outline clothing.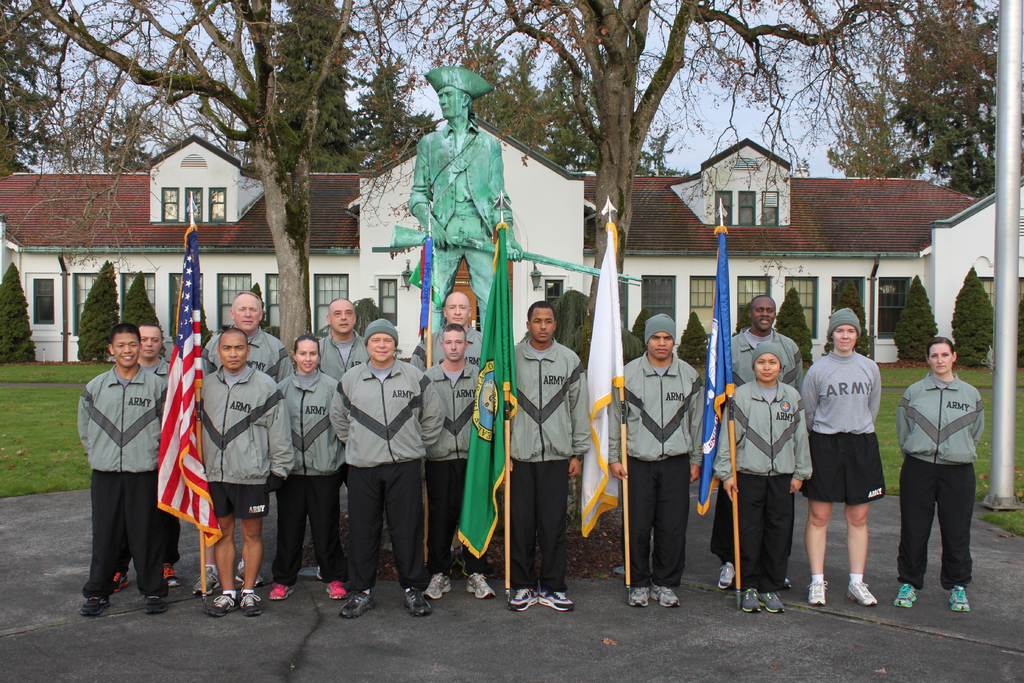
Outline: [left=195, top=364, right=294, bottom=522].
